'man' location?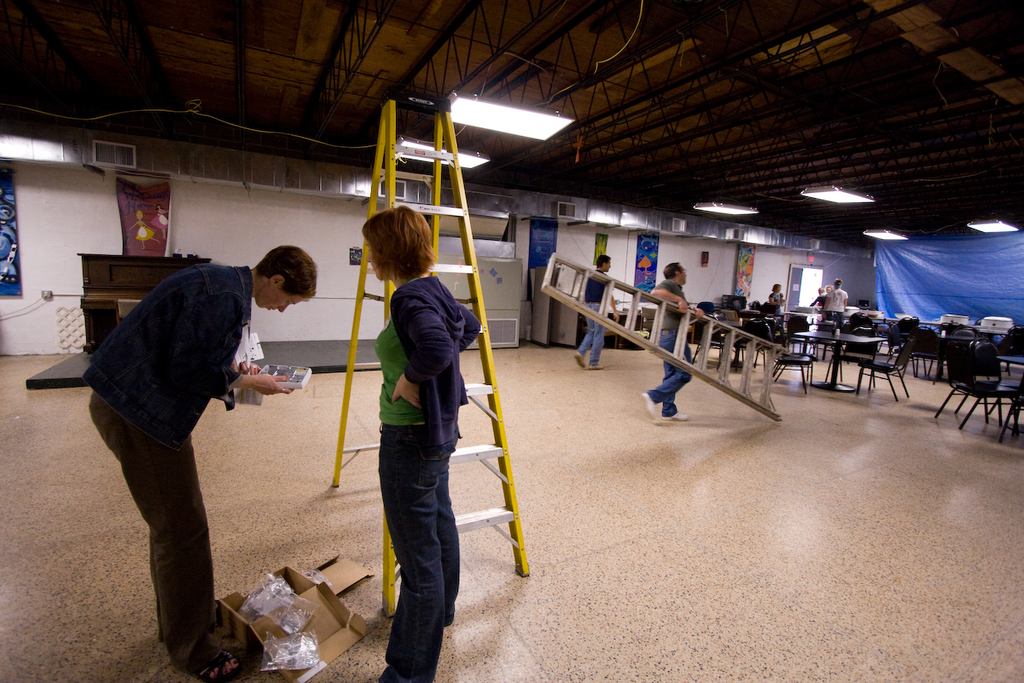
85/241/317/682
